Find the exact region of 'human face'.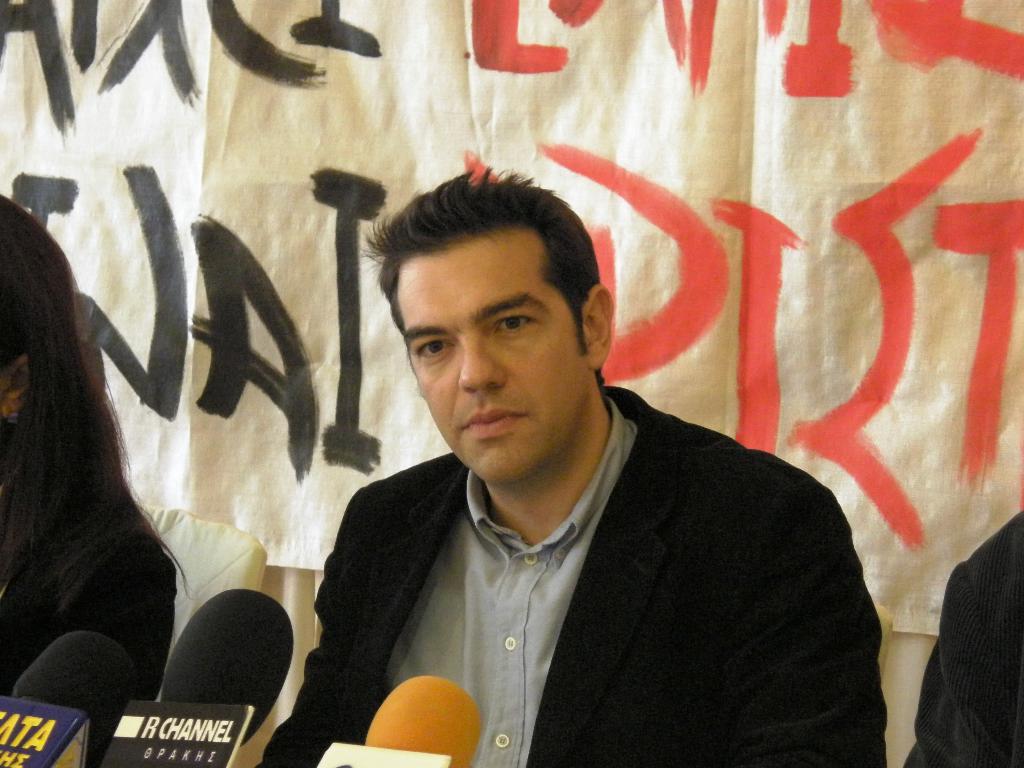
Exact region: [387,208,590,491].
